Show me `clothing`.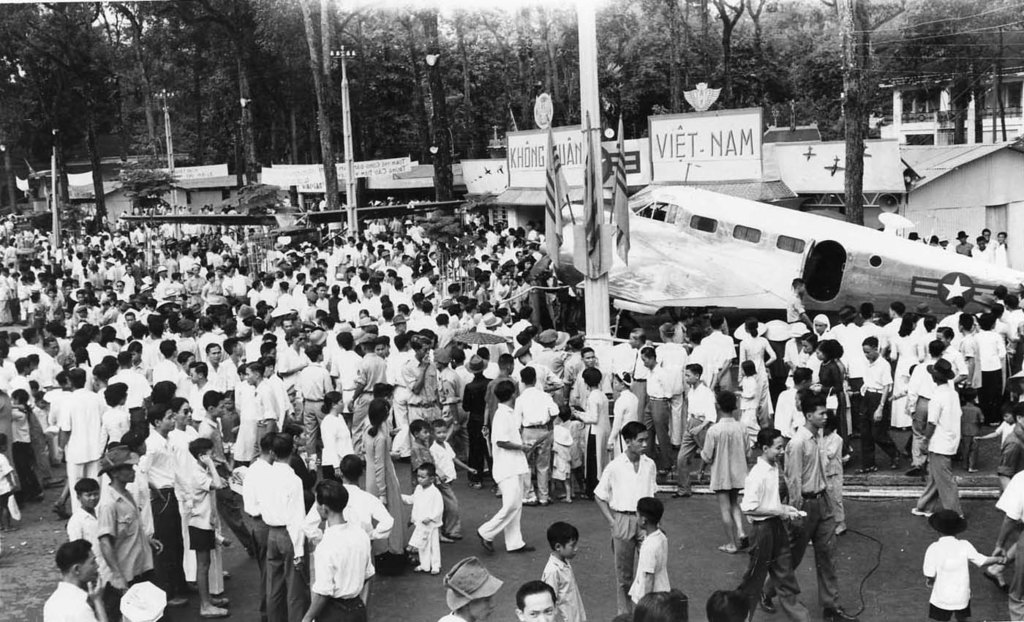
`clothing` is here: (left=772, top=420, right=841, bottom=606).
